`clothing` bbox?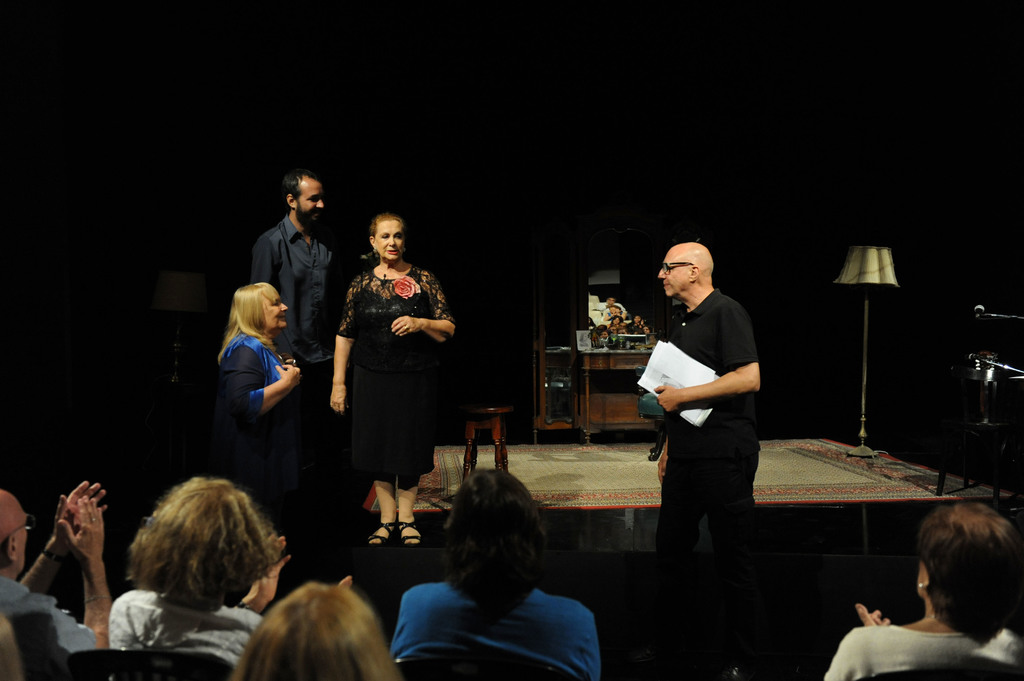
select_region(217, 330, 297, 501)
